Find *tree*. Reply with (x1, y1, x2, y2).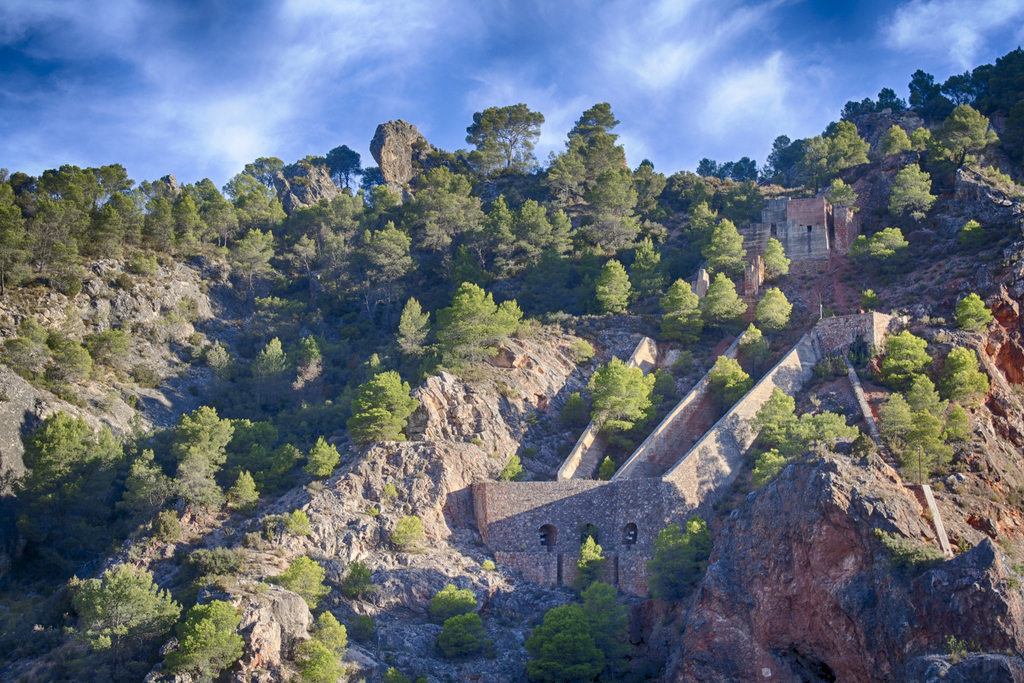
(945, 342, 991, 401).
